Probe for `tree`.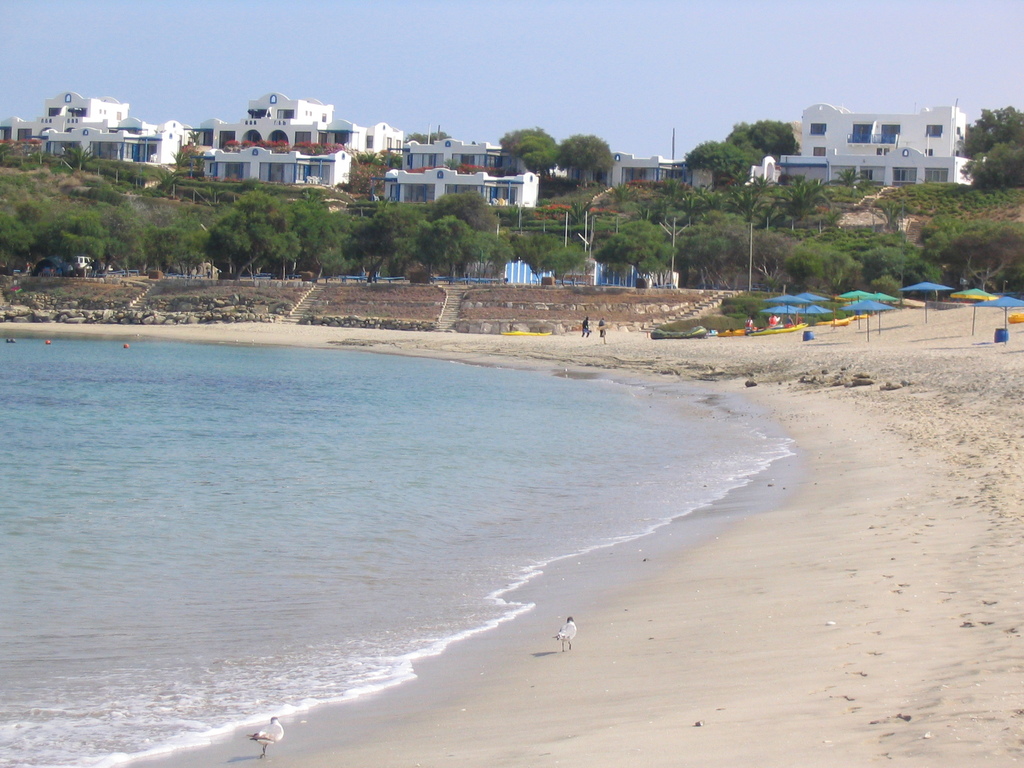
Probe result: 501/125/561/176.
